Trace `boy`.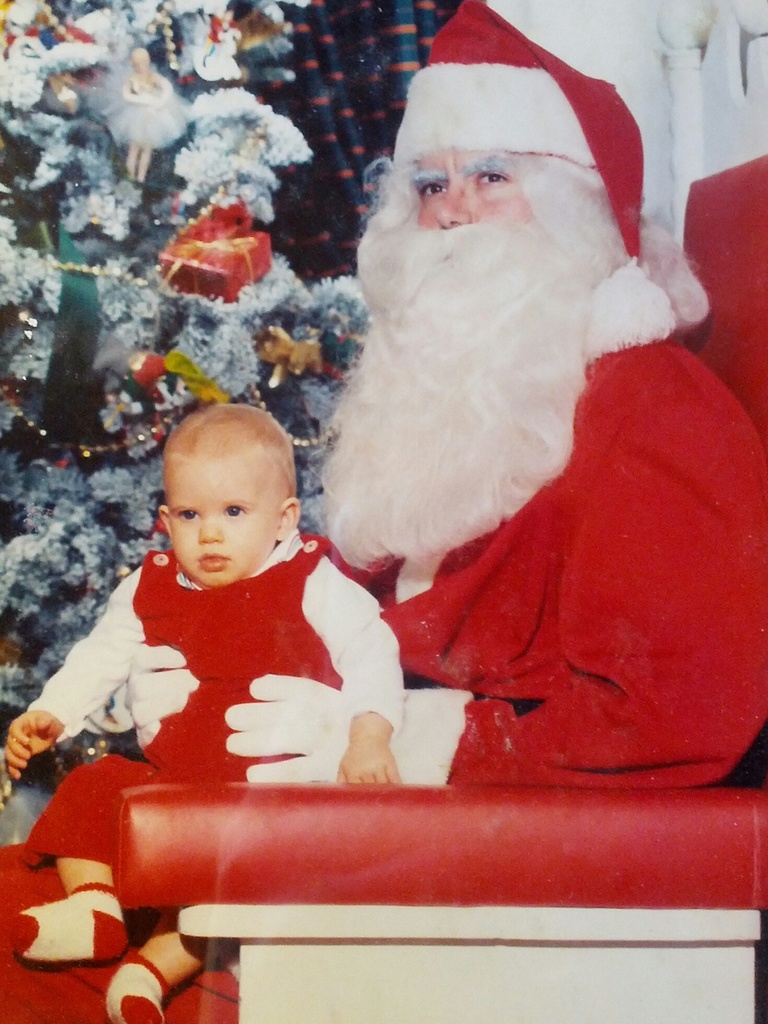
Traced to box=[0, 398, 402, 1023].
